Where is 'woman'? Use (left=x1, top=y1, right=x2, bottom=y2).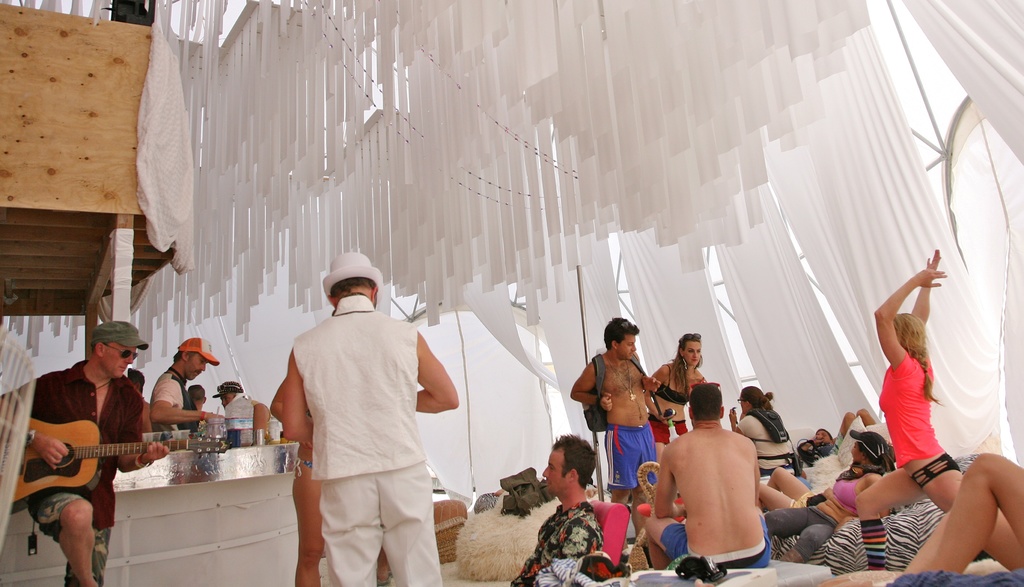
(left=851, top=227, right=988, bottom=575).
